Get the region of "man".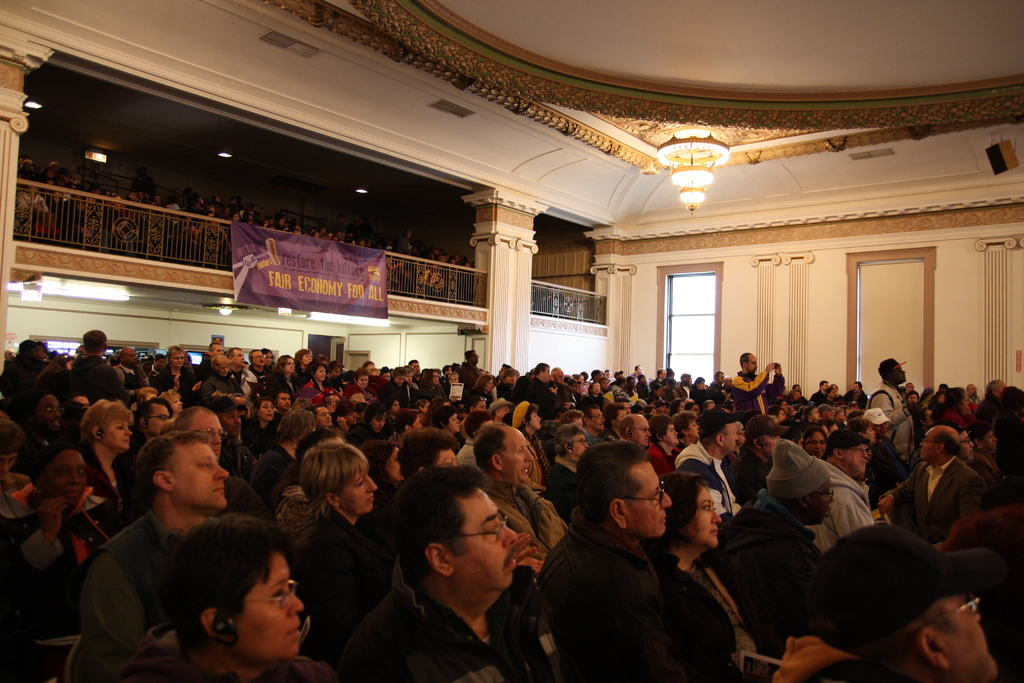
{"left": 340, "top": 468, "right": 543, "bottom": 682}.
